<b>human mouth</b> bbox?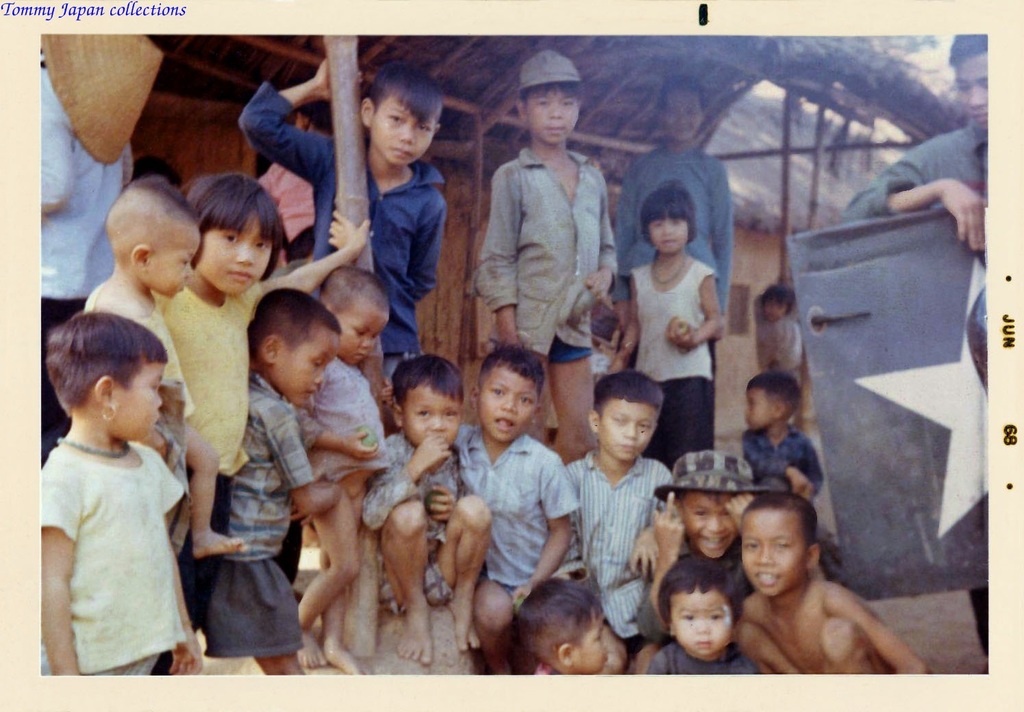
box=[303, 388, 315, 398]
